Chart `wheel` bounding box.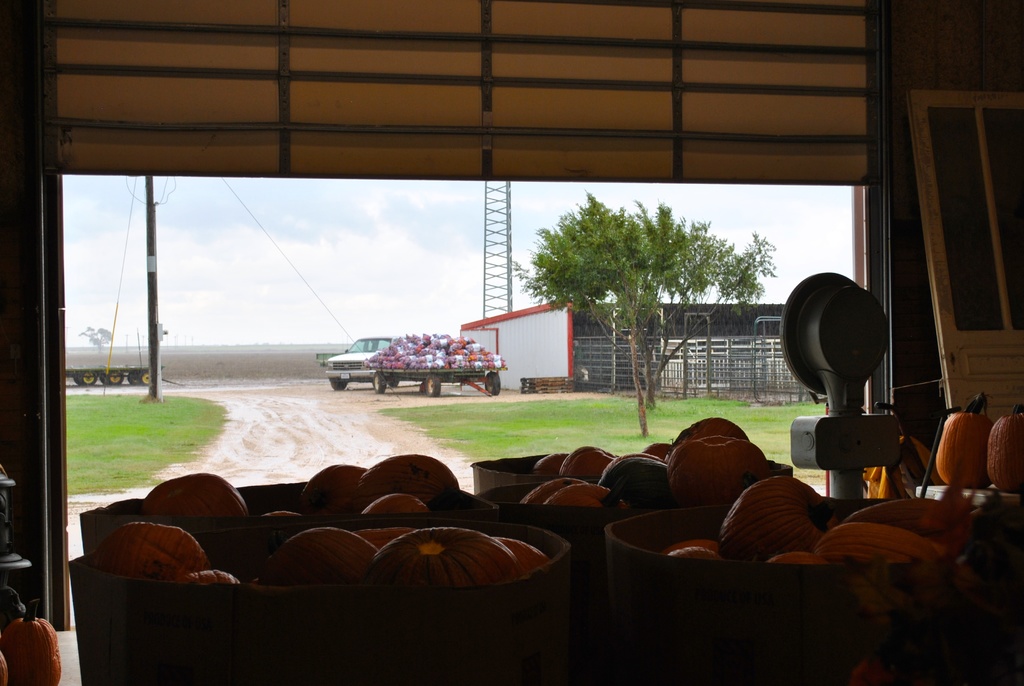
Charted: crop(77, 370, 99, 384).
